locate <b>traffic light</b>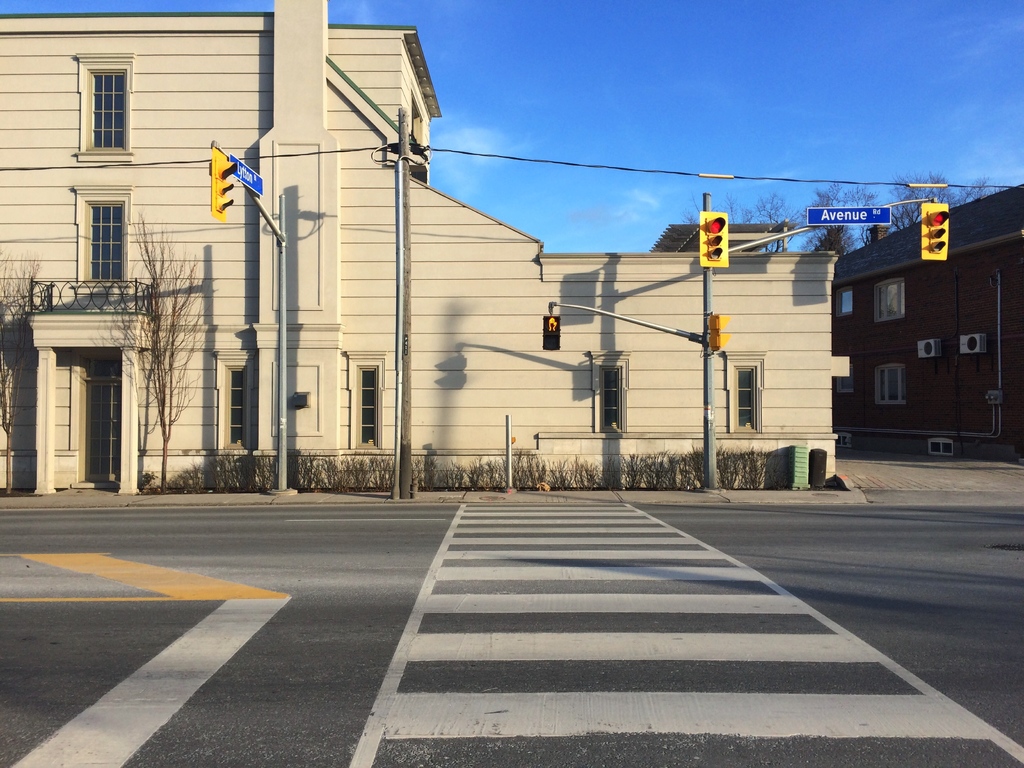
(left=211, top=147, right=238, bottom=223)
